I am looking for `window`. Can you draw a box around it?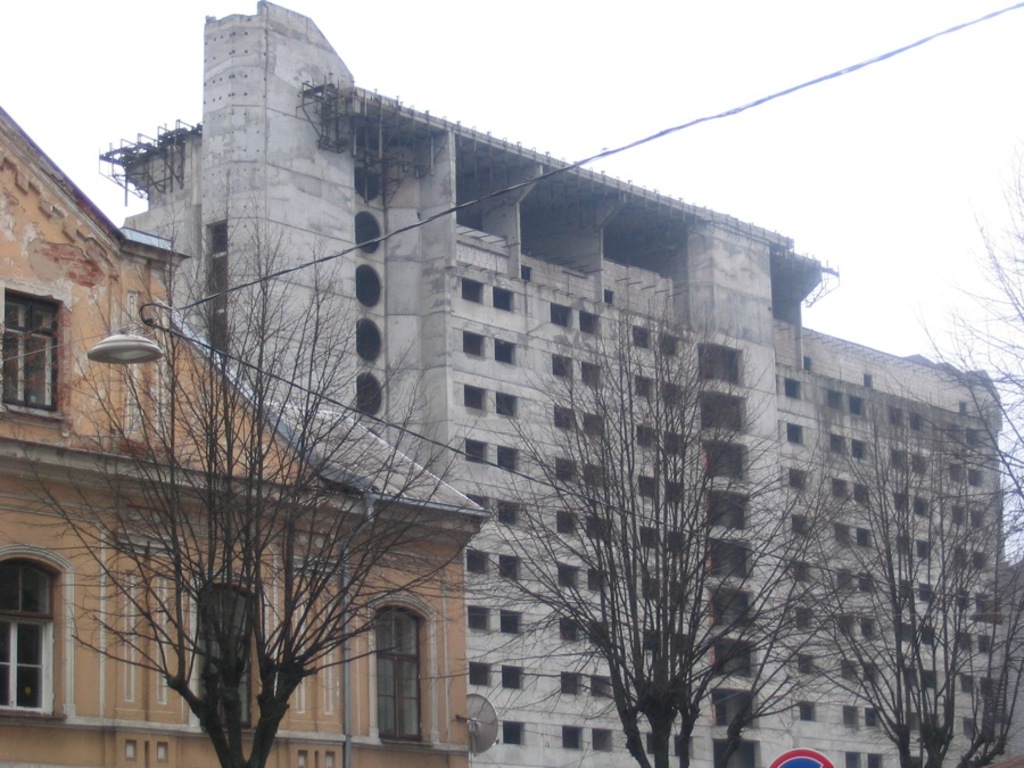
Sure, the bounding box is 581, 413, 608, 436.
